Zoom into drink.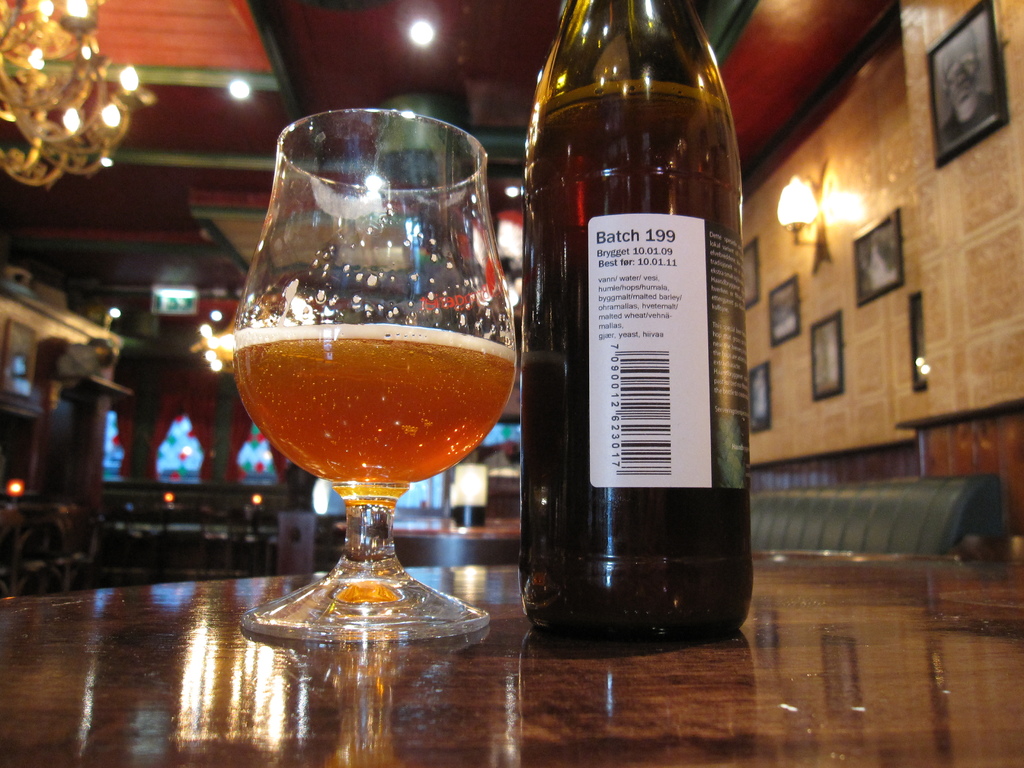
Zoom target: <region>516, 0, 757, 622</region>.
